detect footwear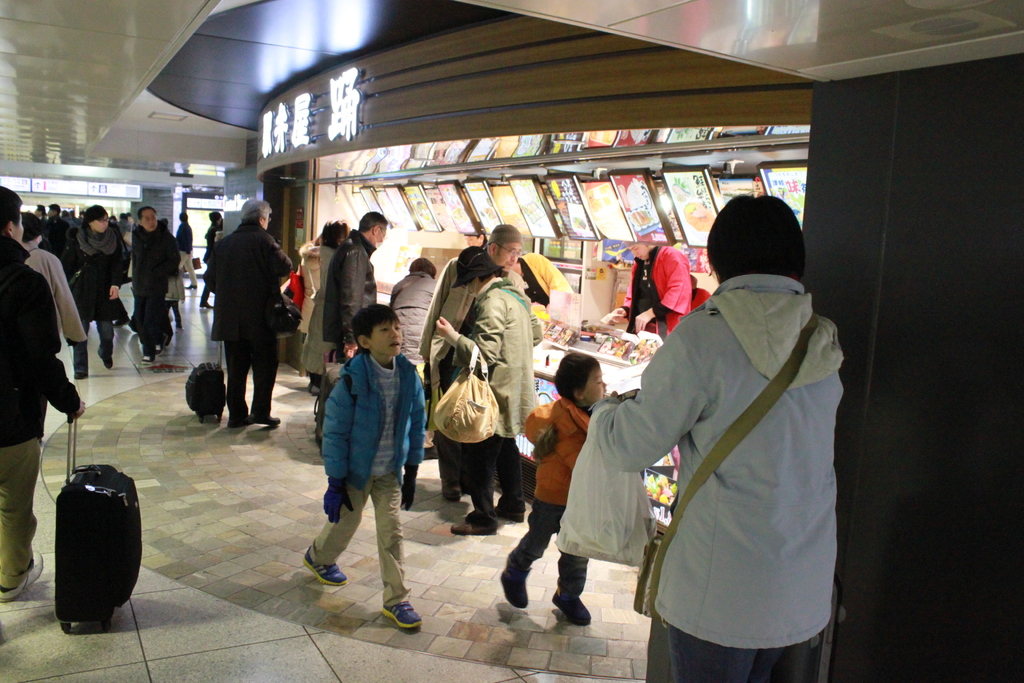
{"x1": 377, "y1": 596, "x2": 425, "y2": 633}
